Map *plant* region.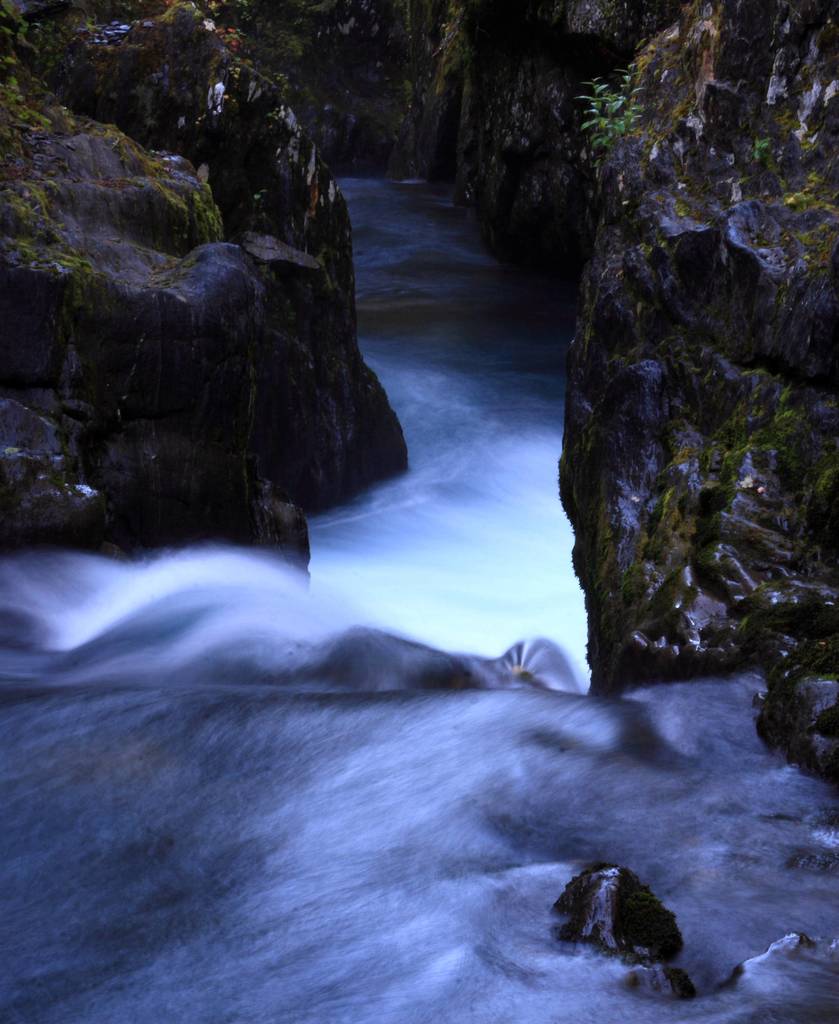
Mapped to 6:3:58:135.
